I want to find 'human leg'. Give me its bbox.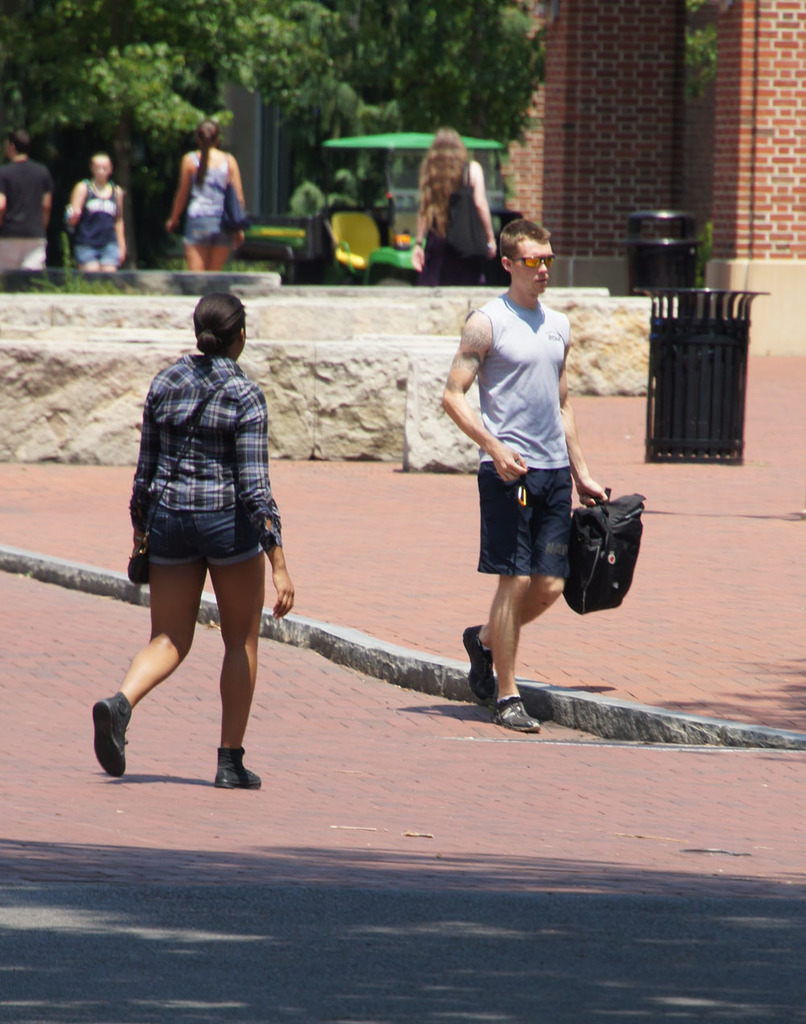
locate(462, 450, 580, 700).
